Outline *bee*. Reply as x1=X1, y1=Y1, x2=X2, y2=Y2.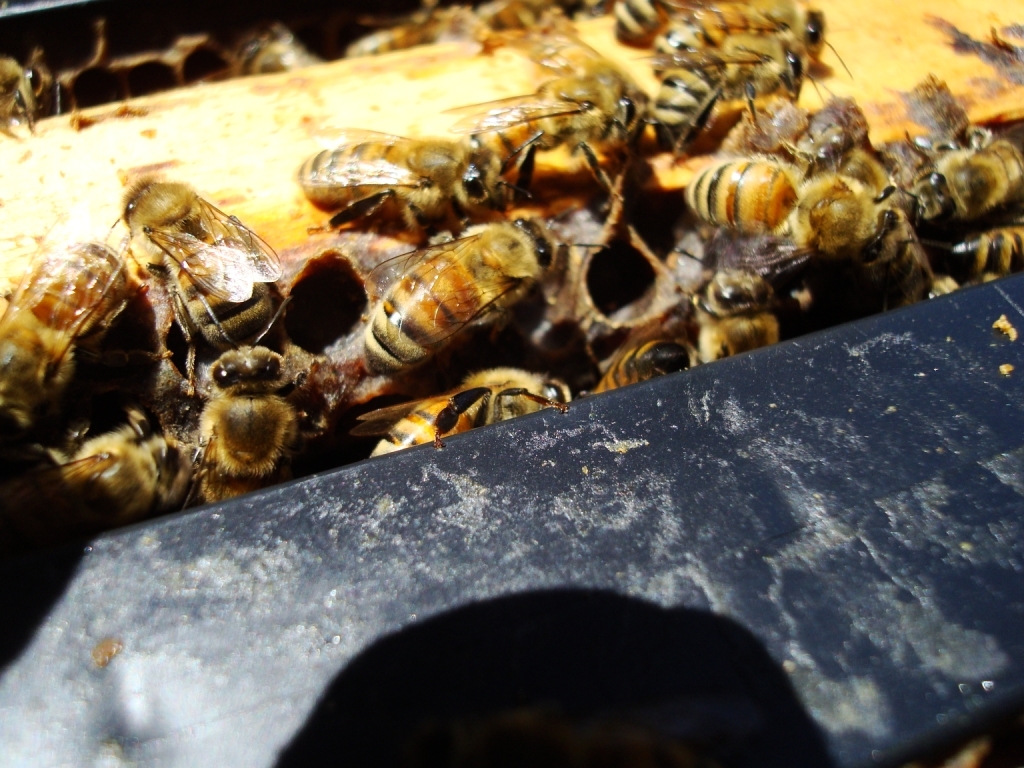
x1=910, y1=204, x2=1021, y2=276.
